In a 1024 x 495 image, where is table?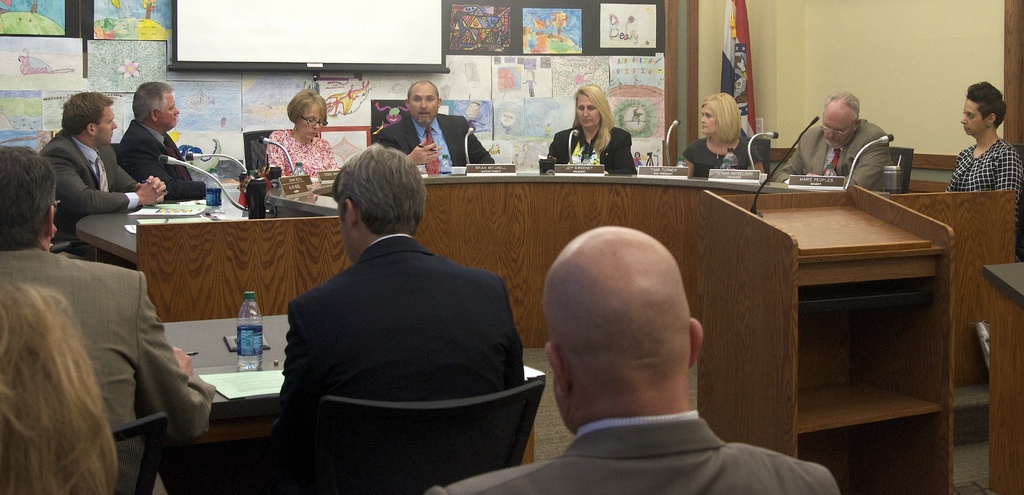
crop(144, 311, 287, 494).
